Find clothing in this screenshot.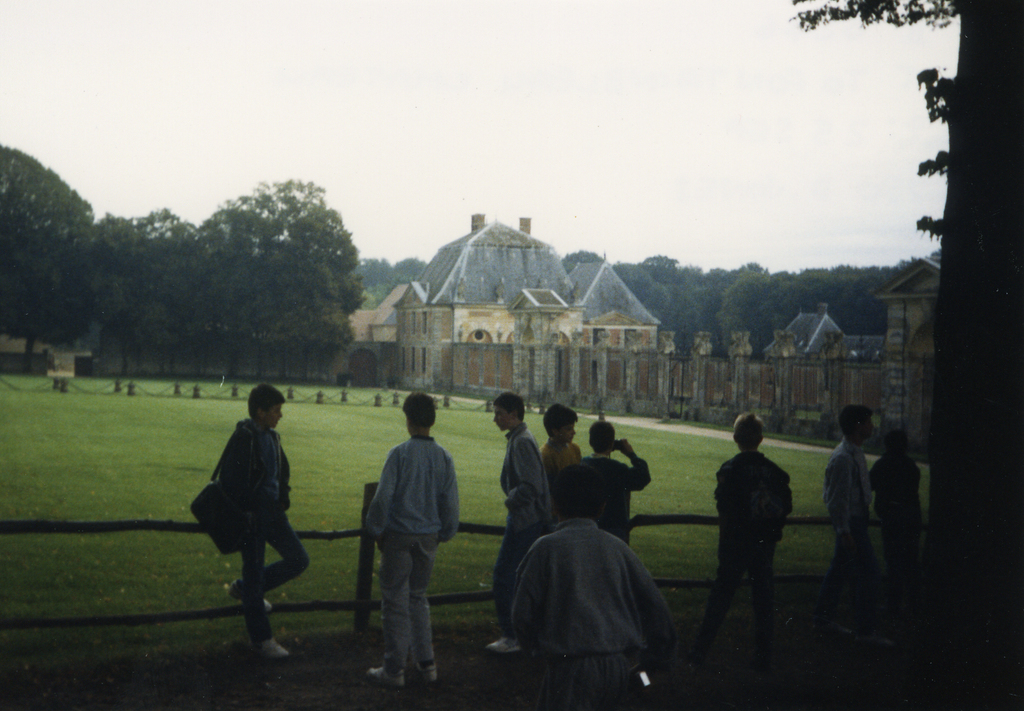
The bounding box for clothing is 869, 450, 917, 617.
